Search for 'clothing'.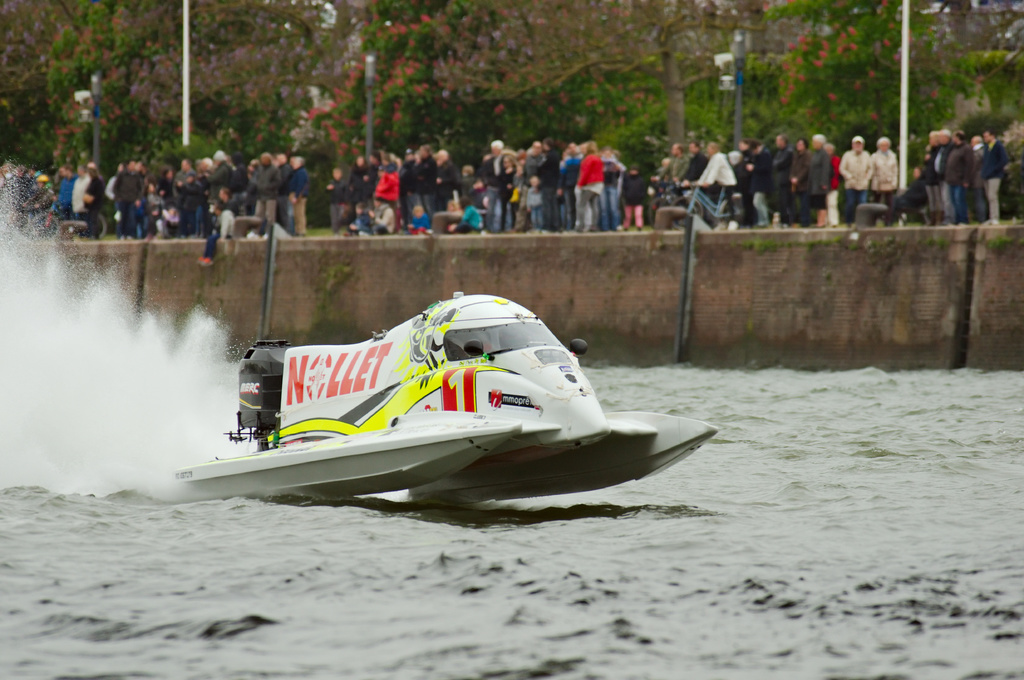
Found at x1=113, y1=209, x2=139, y2=237.
